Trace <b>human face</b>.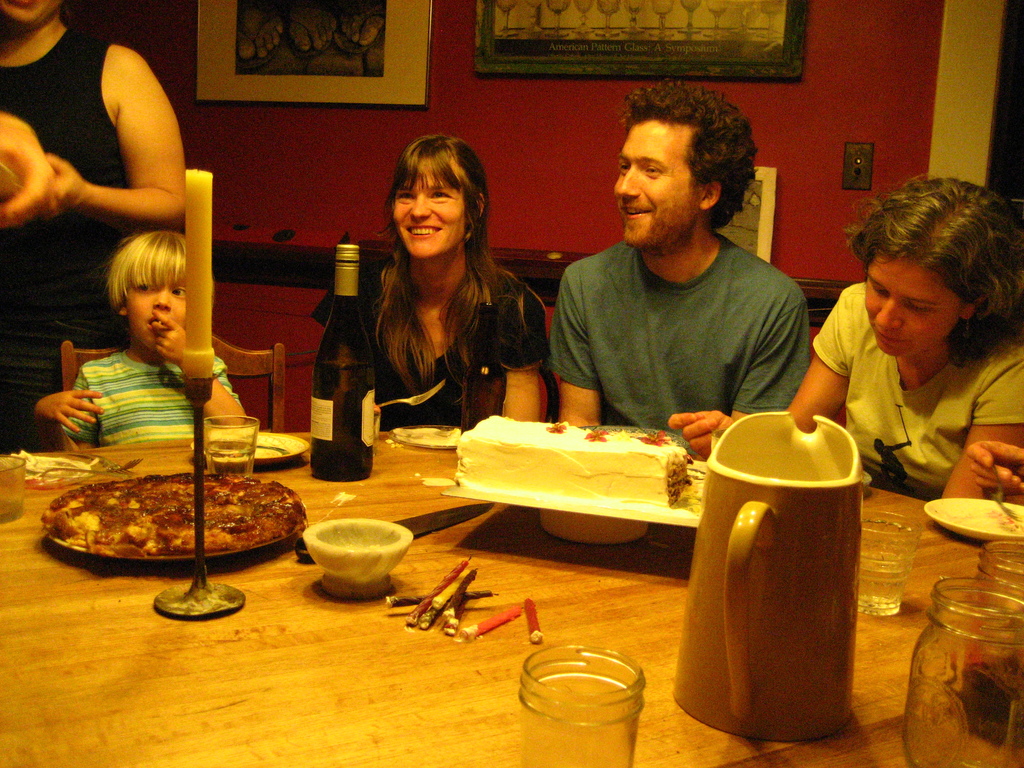
Traced to x1=865, y1=268, x2=963, y2=362.
